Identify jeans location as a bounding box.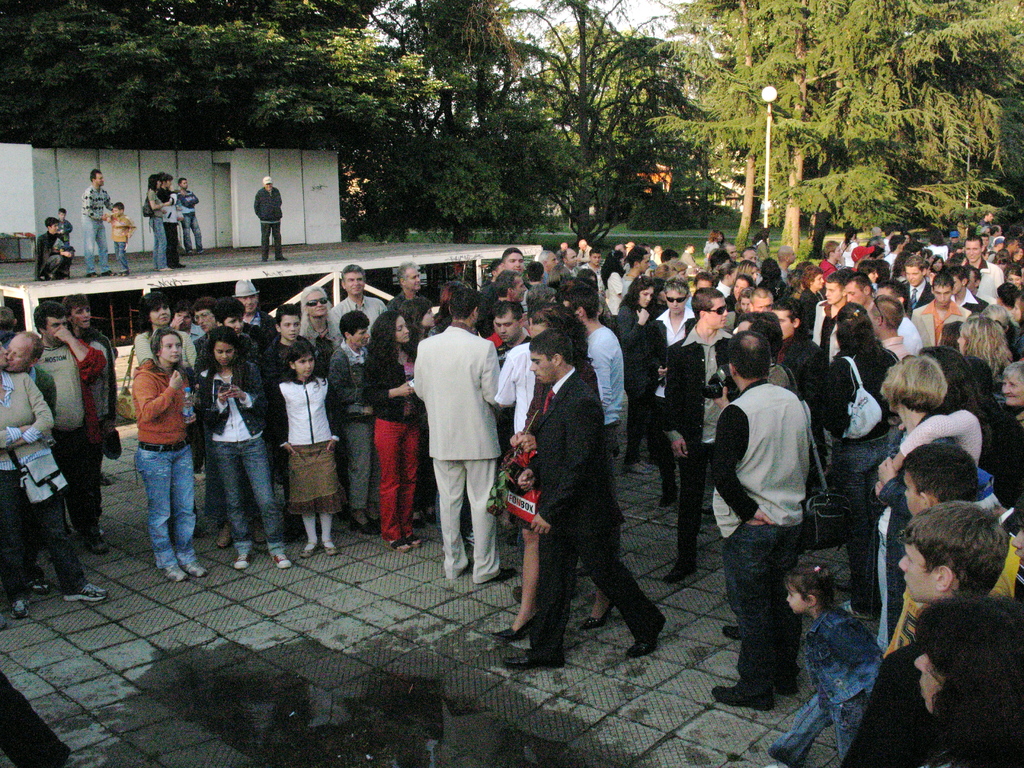
BBox(116, 242, 131, 267).
